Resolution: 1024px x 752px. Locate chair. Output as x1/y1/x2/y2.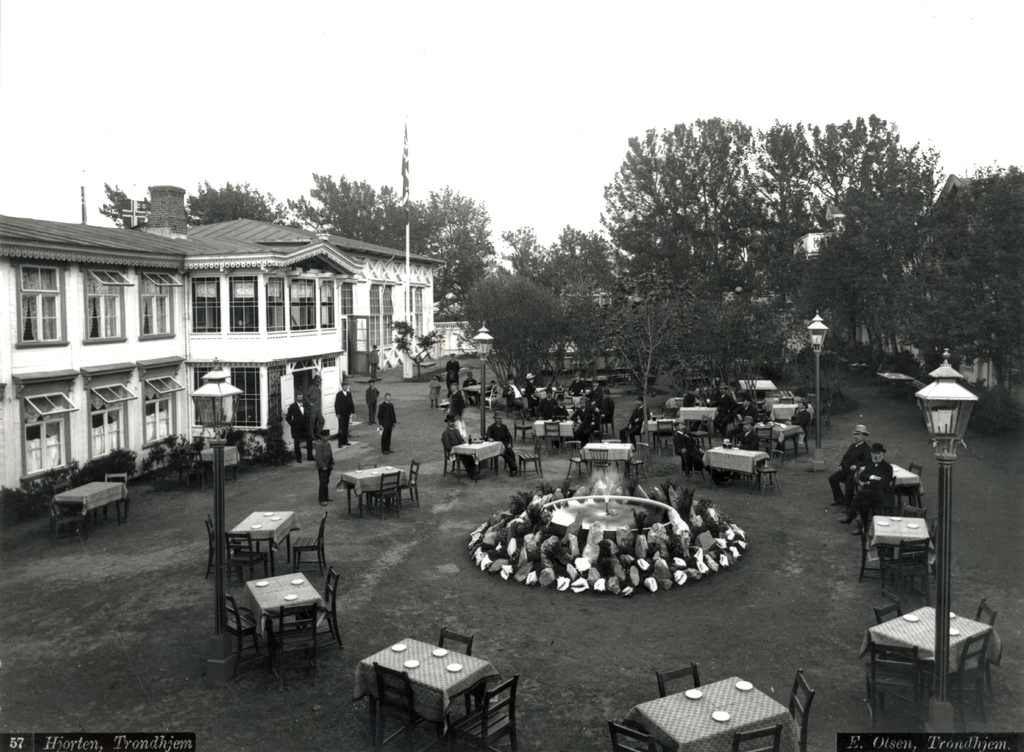
725/721/776/751.
